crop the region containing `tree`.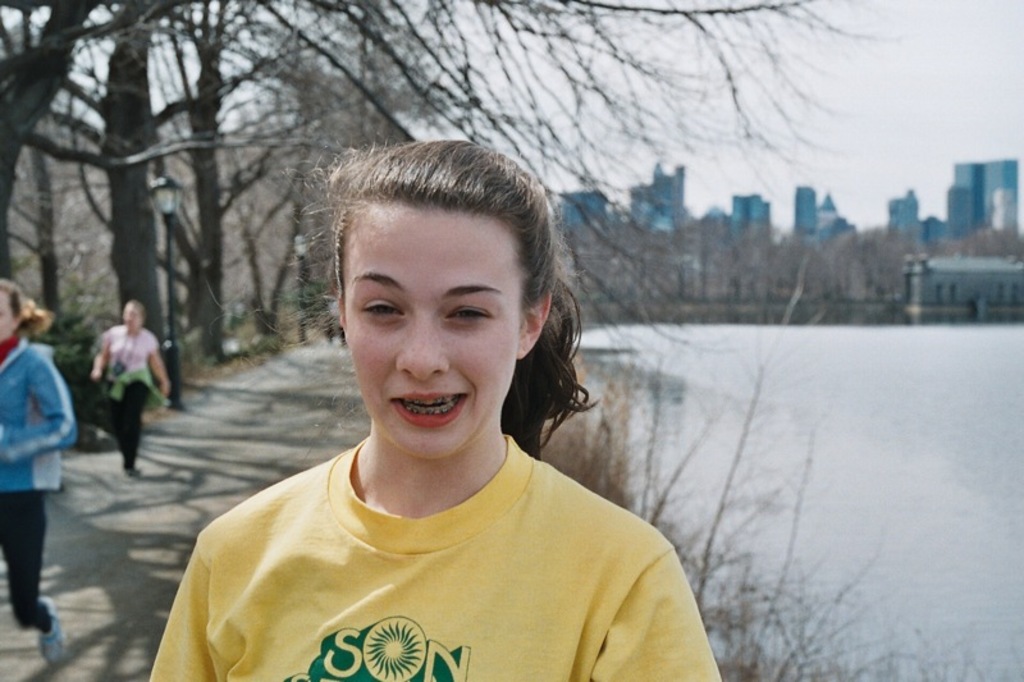
Crop region: 0/0/79/324.
